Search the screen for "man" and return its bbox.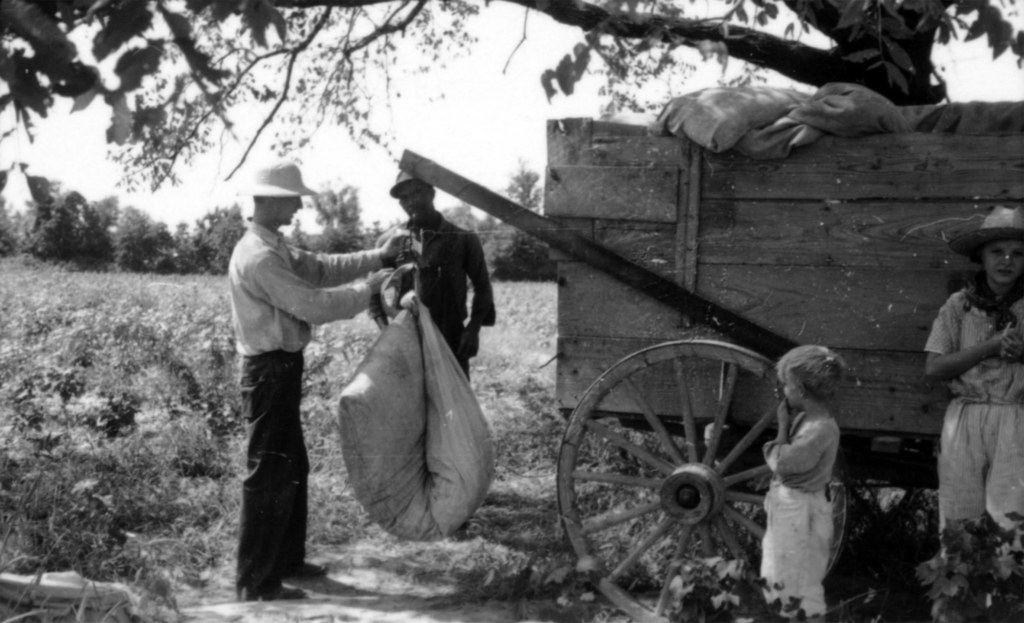
Found: <box>243,163,459,566</box>.
